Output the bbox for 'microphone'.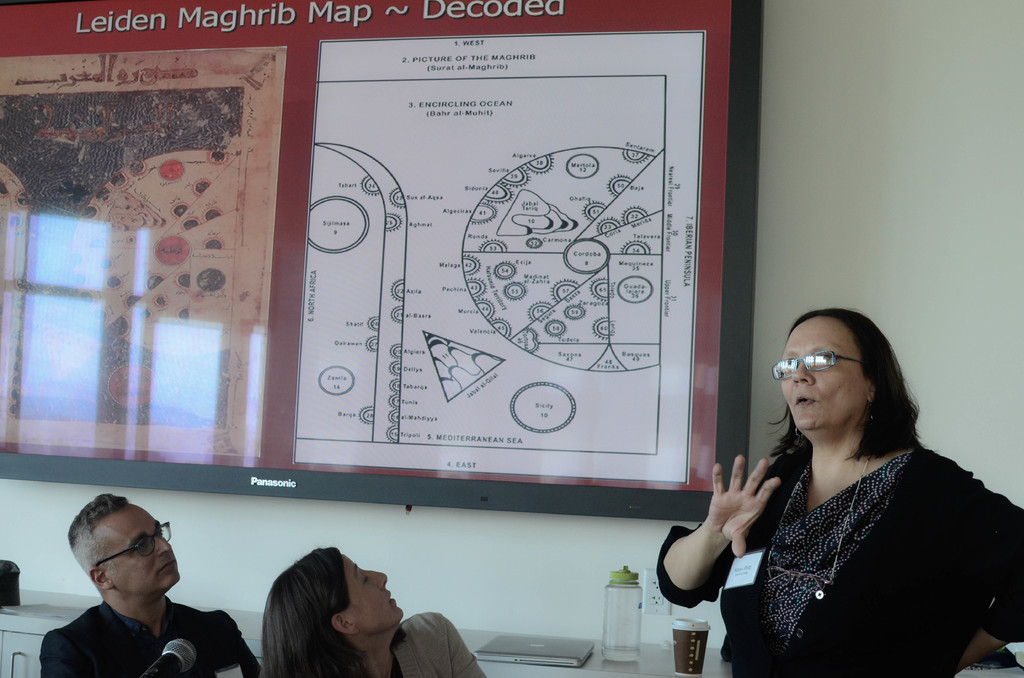
box=[131, 638, 204, 677].
